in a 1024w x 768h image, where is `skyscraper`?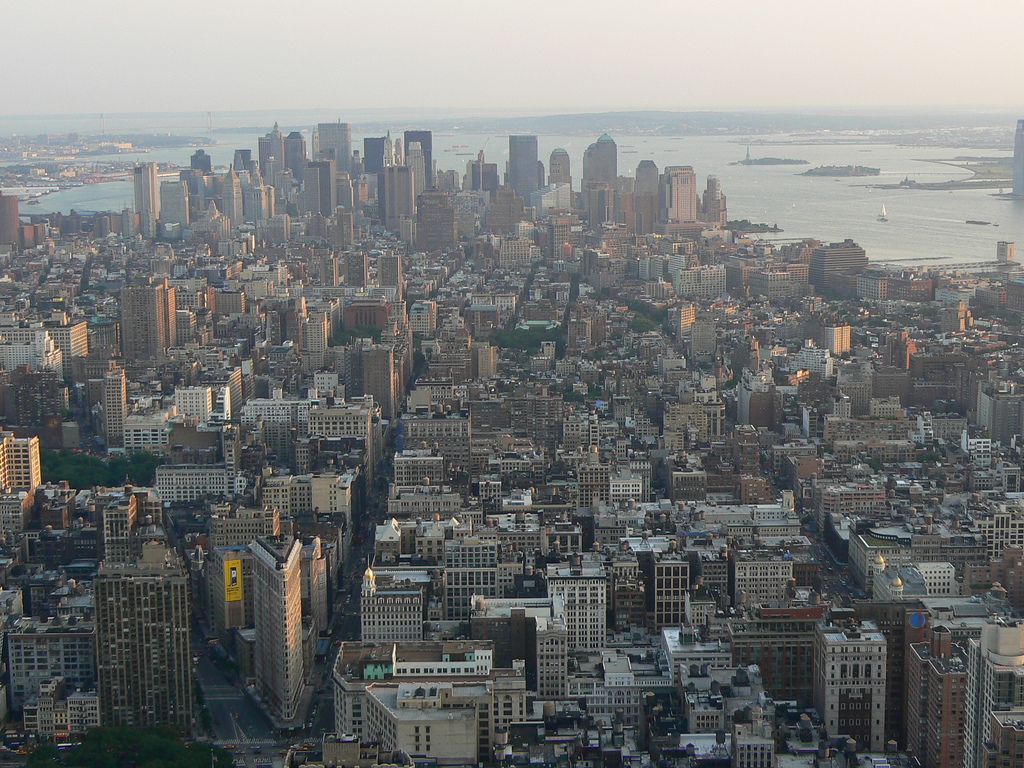
(481,161,500,195).
